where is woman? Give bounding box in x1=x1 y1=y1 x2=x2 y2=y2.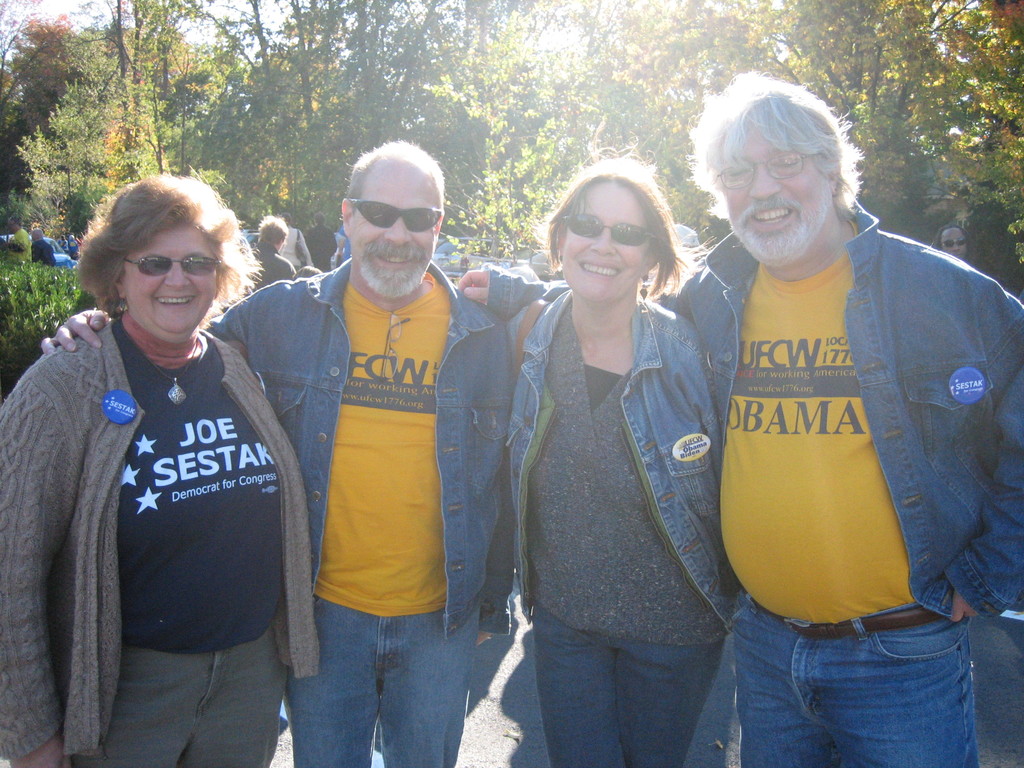
x1=492 y1=148 x2=752 y2=767.
